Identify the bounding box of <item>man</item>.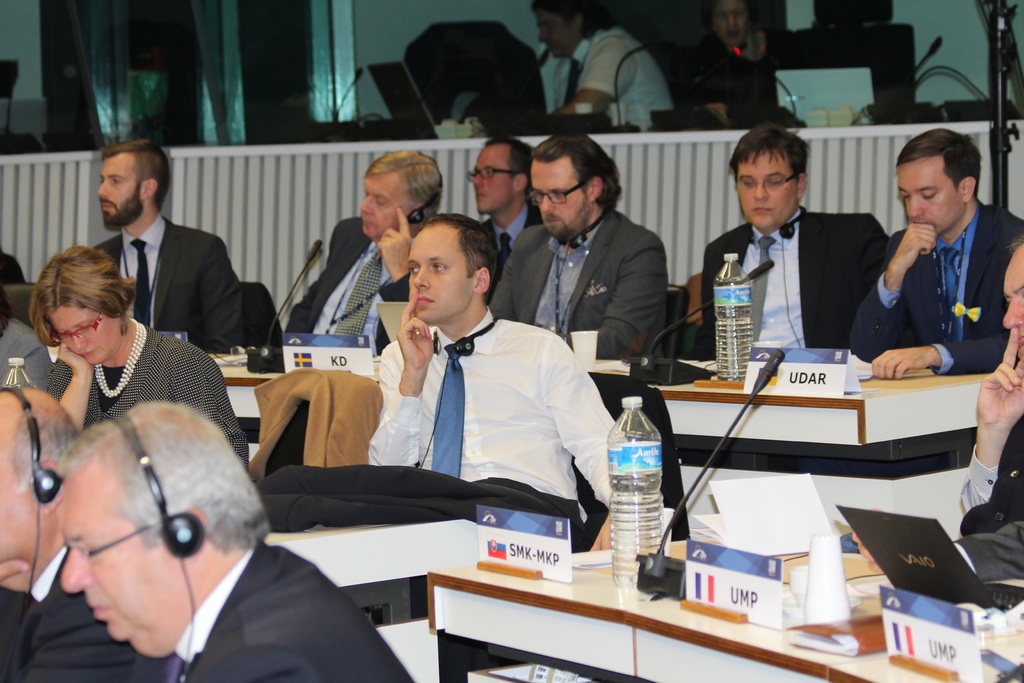
left=89, top=136, right=244, bottom=353.
